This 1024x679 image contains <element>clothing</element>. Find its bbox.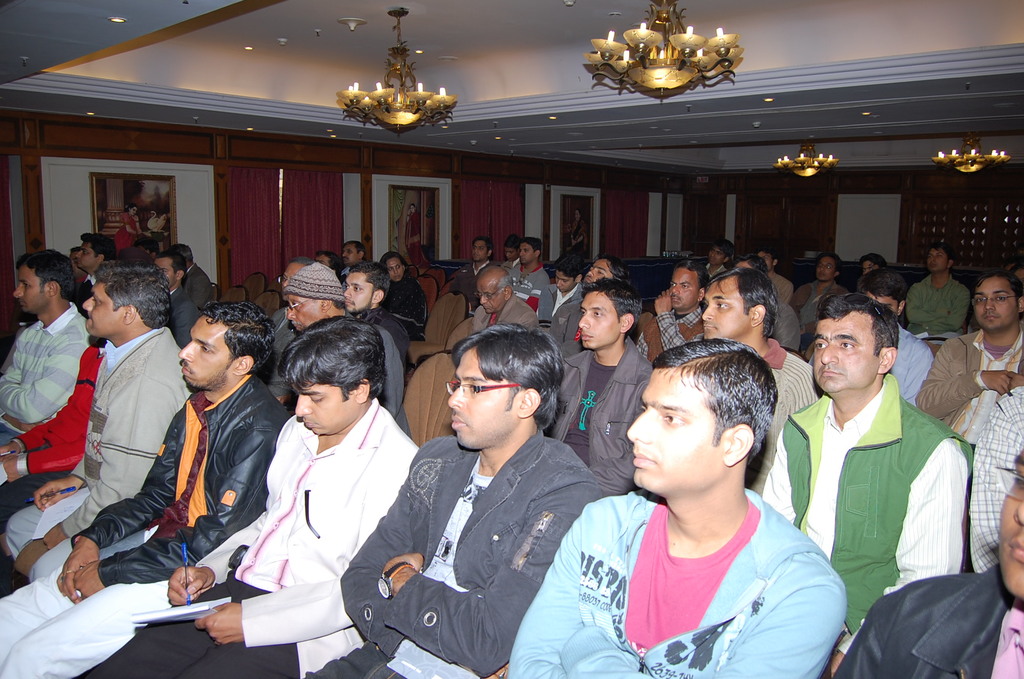
x1=465, y1=299, x2=543, y2=334.
